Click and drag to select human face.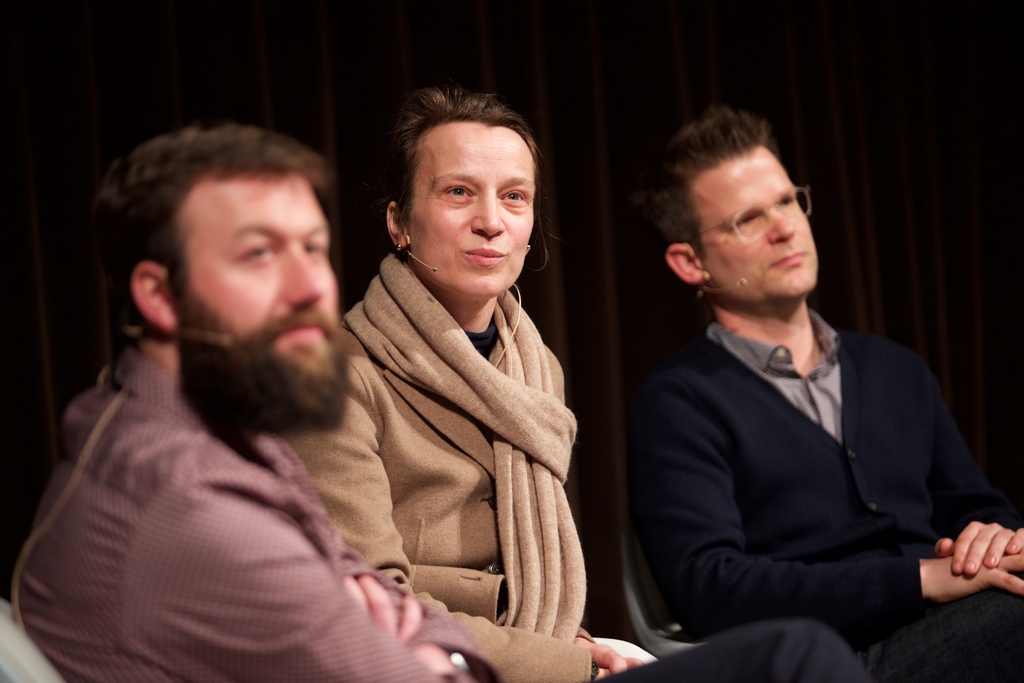
Selection: region(401, 119, 538, 293).
